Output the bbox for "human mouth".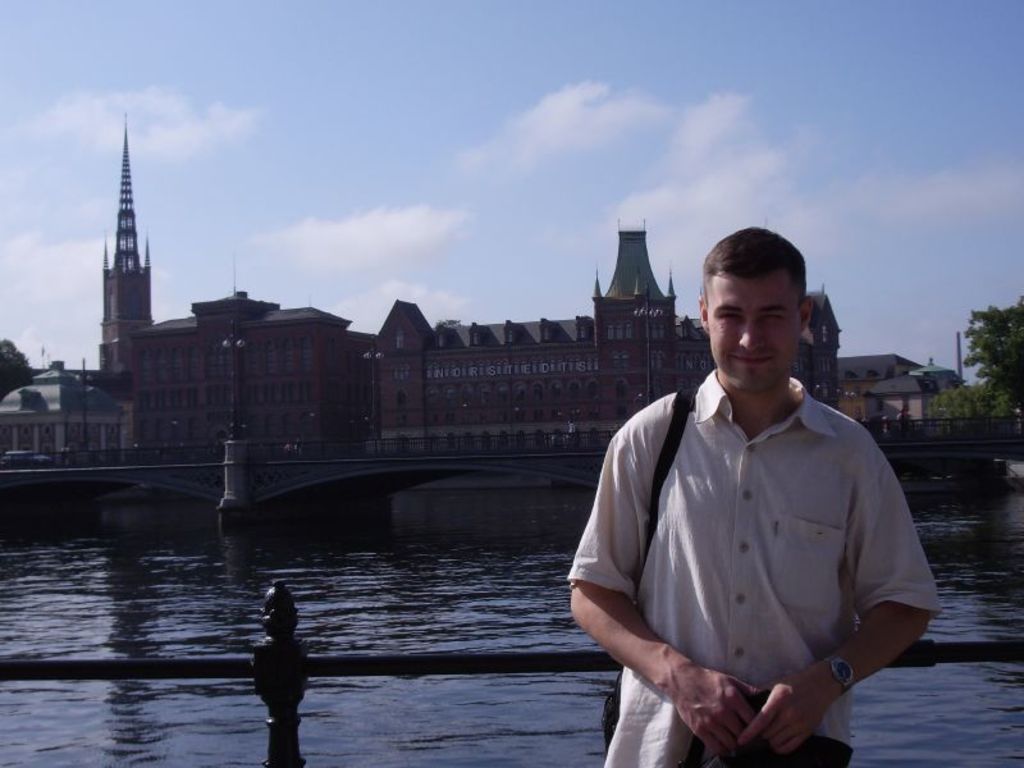
(left=733, top=355, right=774, bottom=367).
